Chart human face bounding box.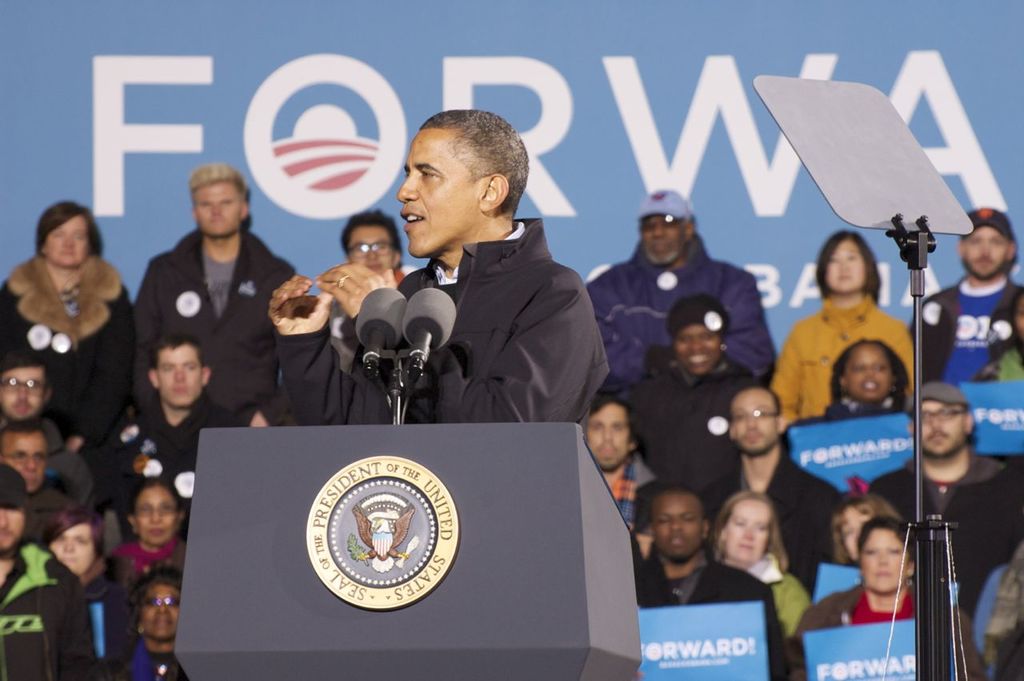
Charted: 48 213 89 267.
